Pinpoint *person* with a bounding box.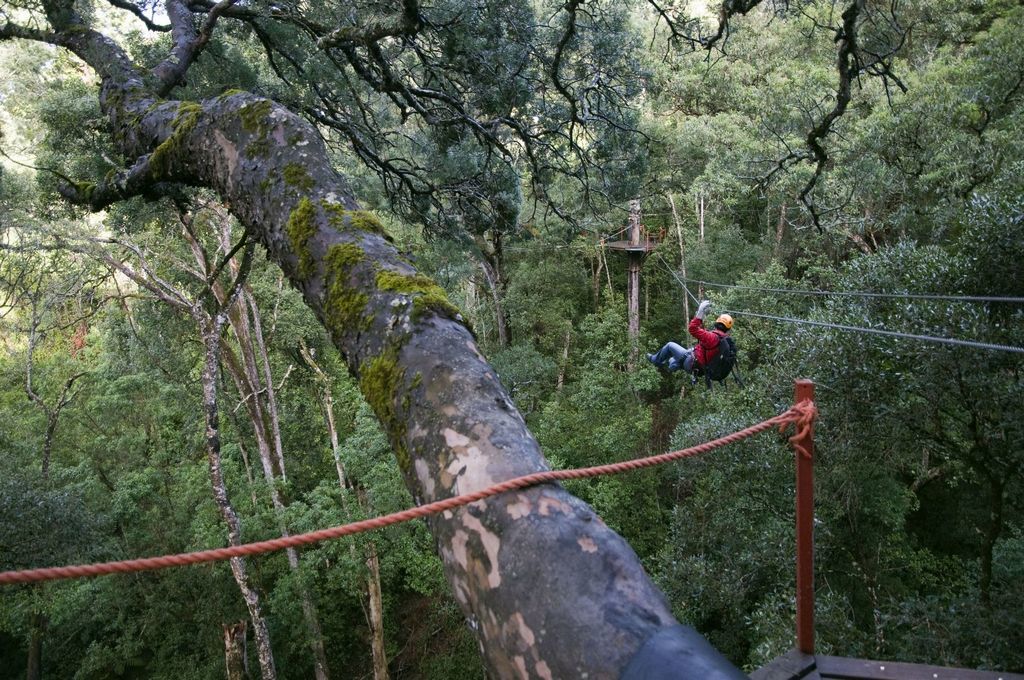
(676,295,738,394).
